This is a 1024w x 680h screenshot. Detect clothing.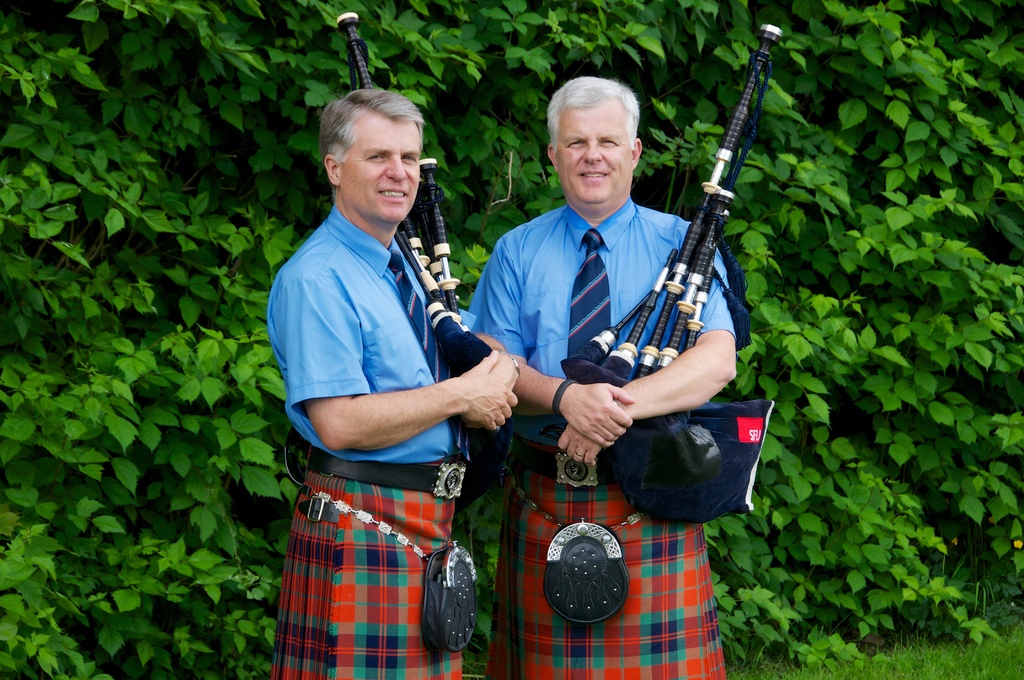
rect(463, 198, 735, 679).
